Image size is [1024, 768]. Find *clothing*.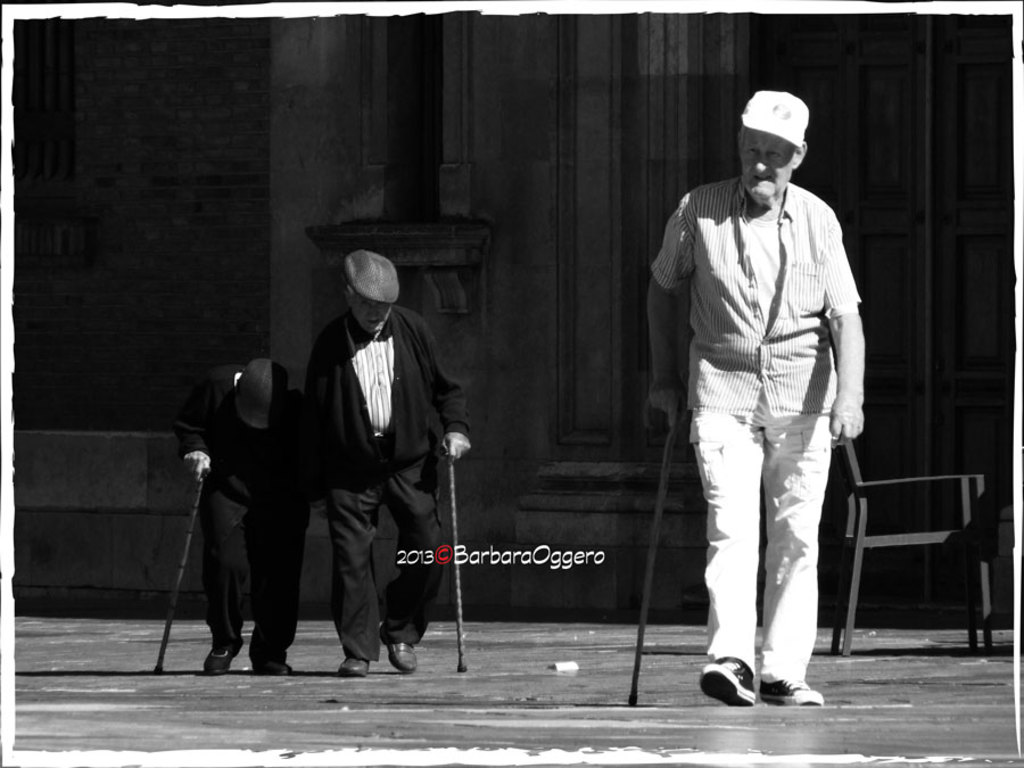
bbox(649, 168, 859, 686).
